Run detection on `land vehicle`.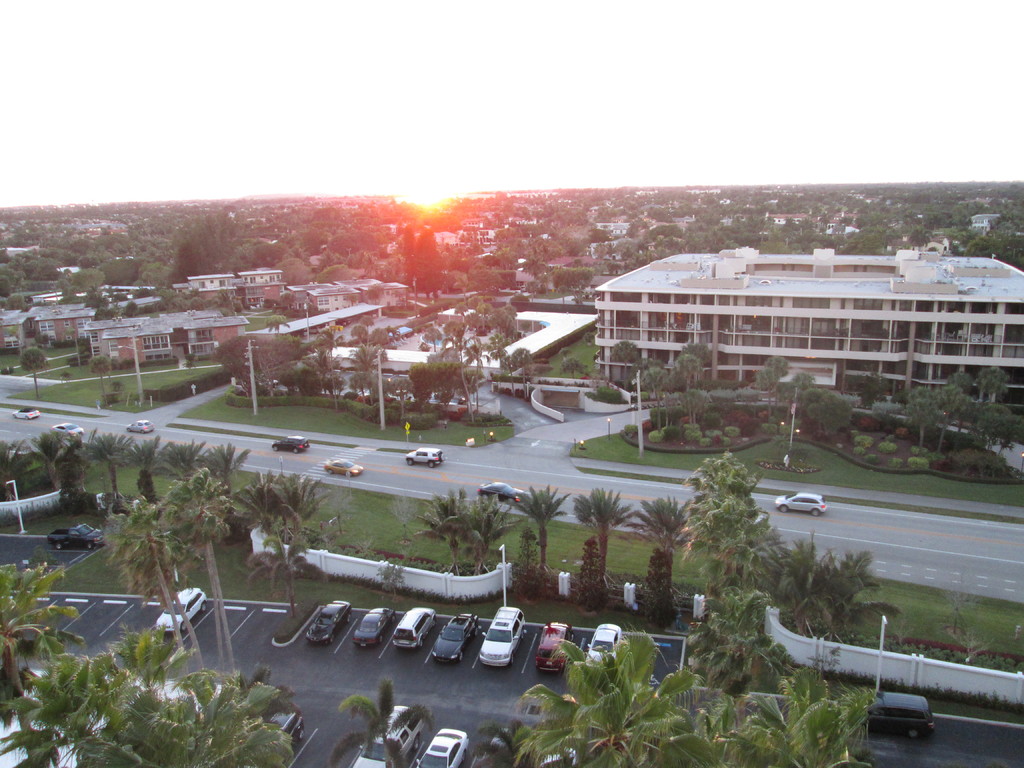
Result: (476, 729, 518, 767).
